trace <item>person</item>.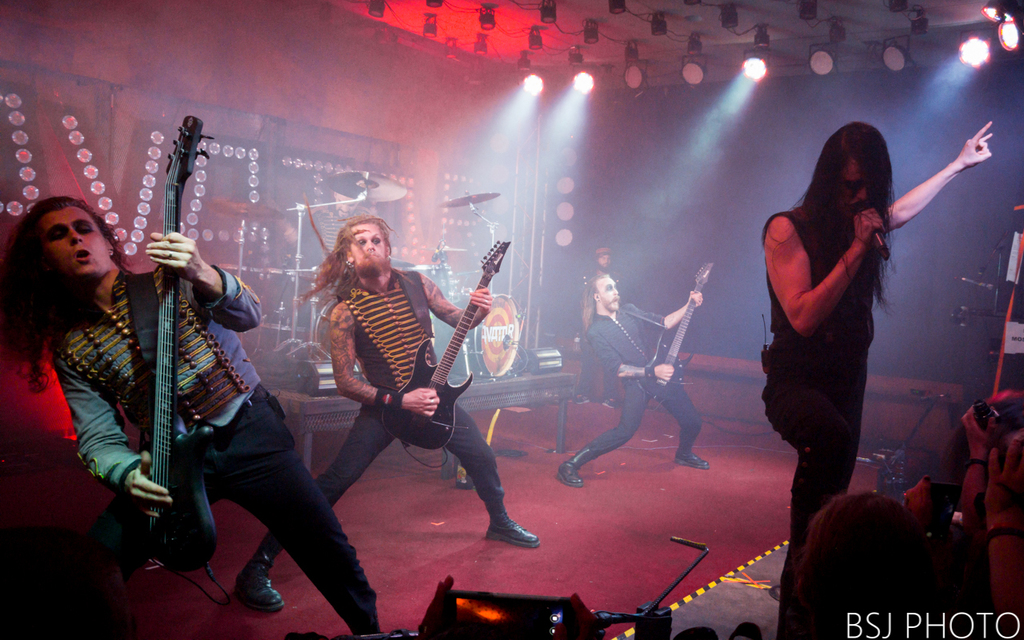
Traced to 577, 247, 616, 334.
